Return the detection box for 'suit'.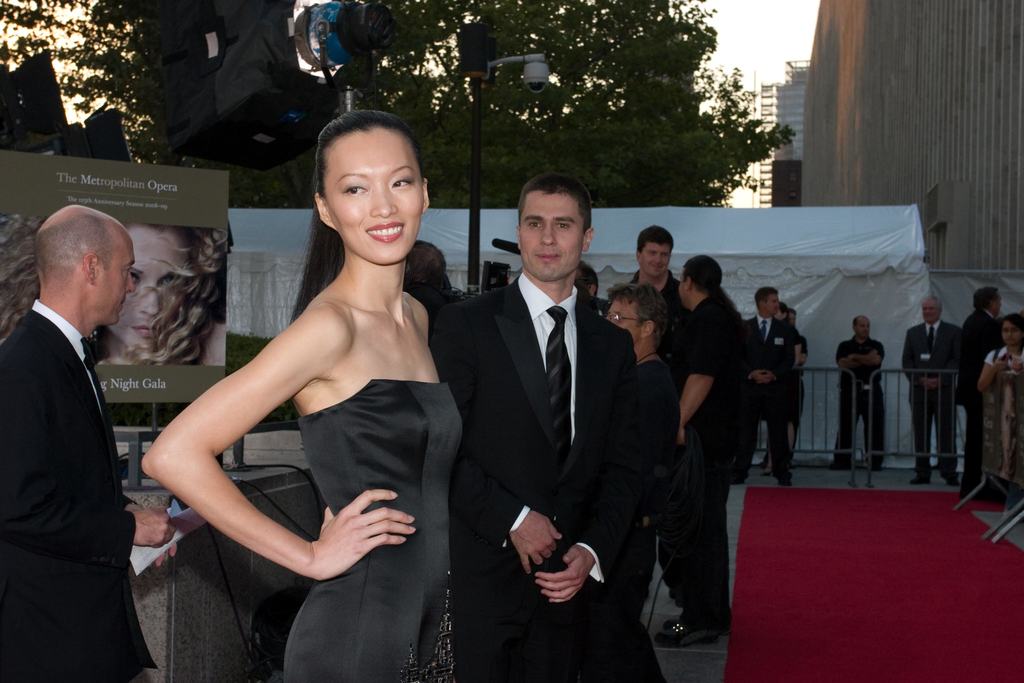
[left=425, top=273, right=669, bottom=682].
